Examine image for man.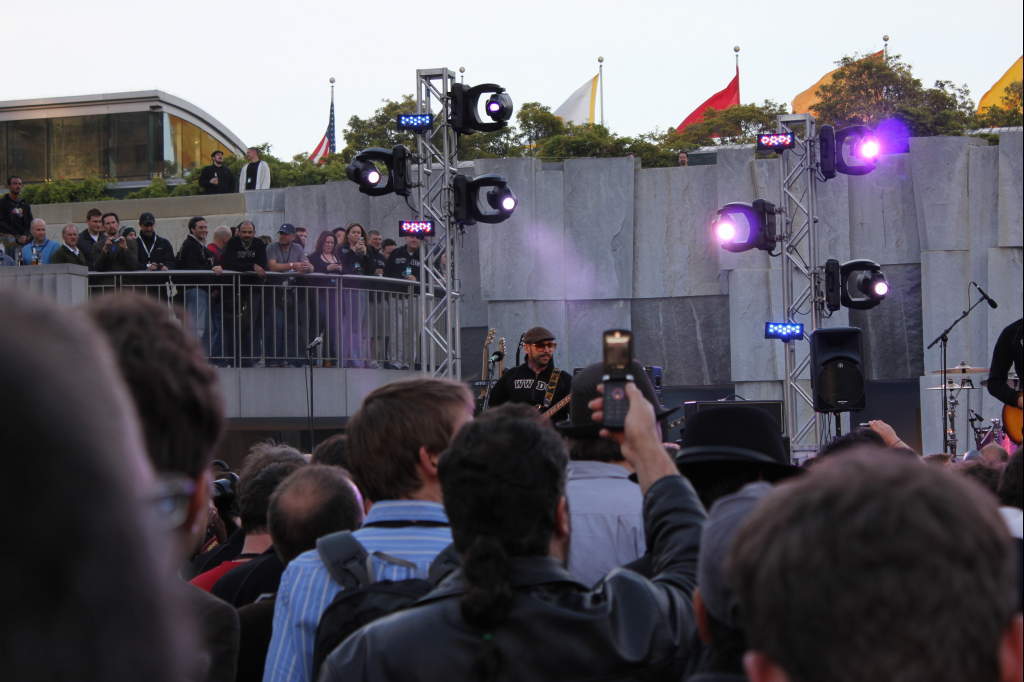
Examination result: 180,217,225,360.
